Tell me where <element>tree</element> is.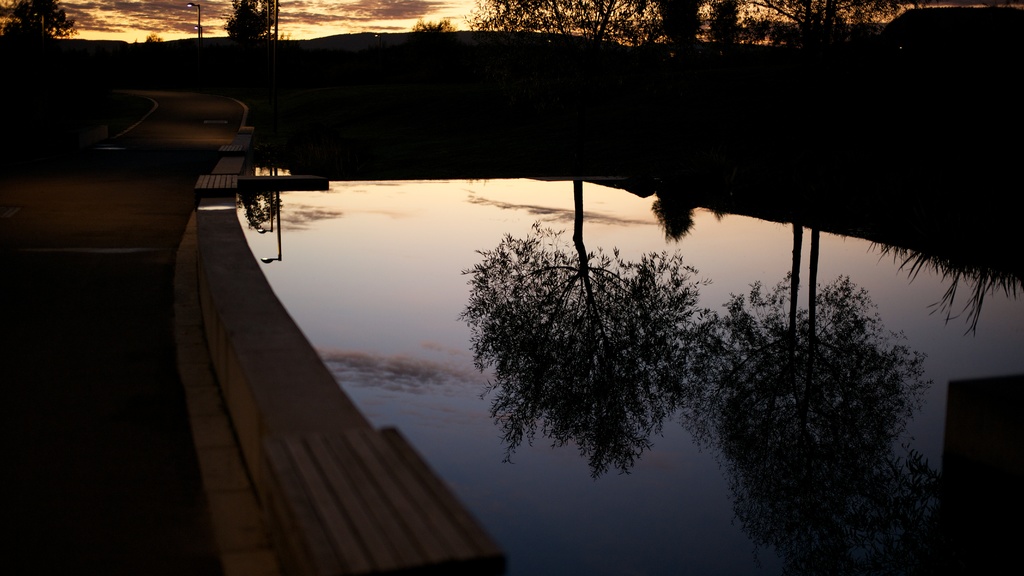
<element>tree</element> is at (left=230, top=0, right=273, bottom=42).
